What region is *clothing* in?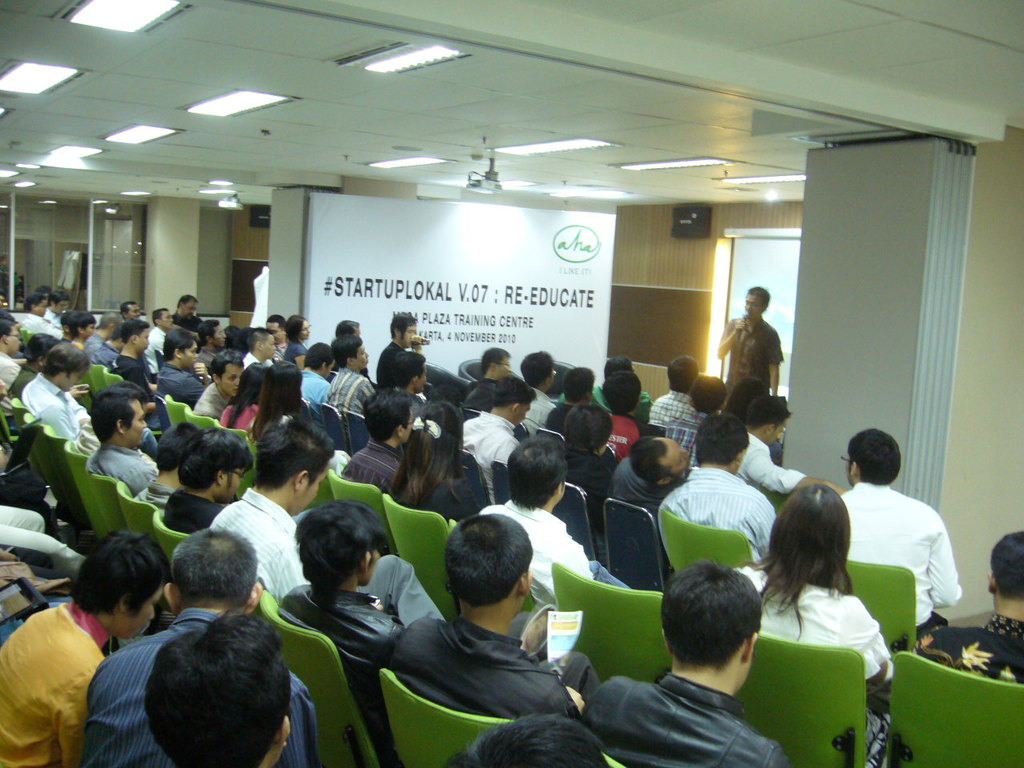
pyautogui.locateOnScreen(837, 481, 959, 641).
